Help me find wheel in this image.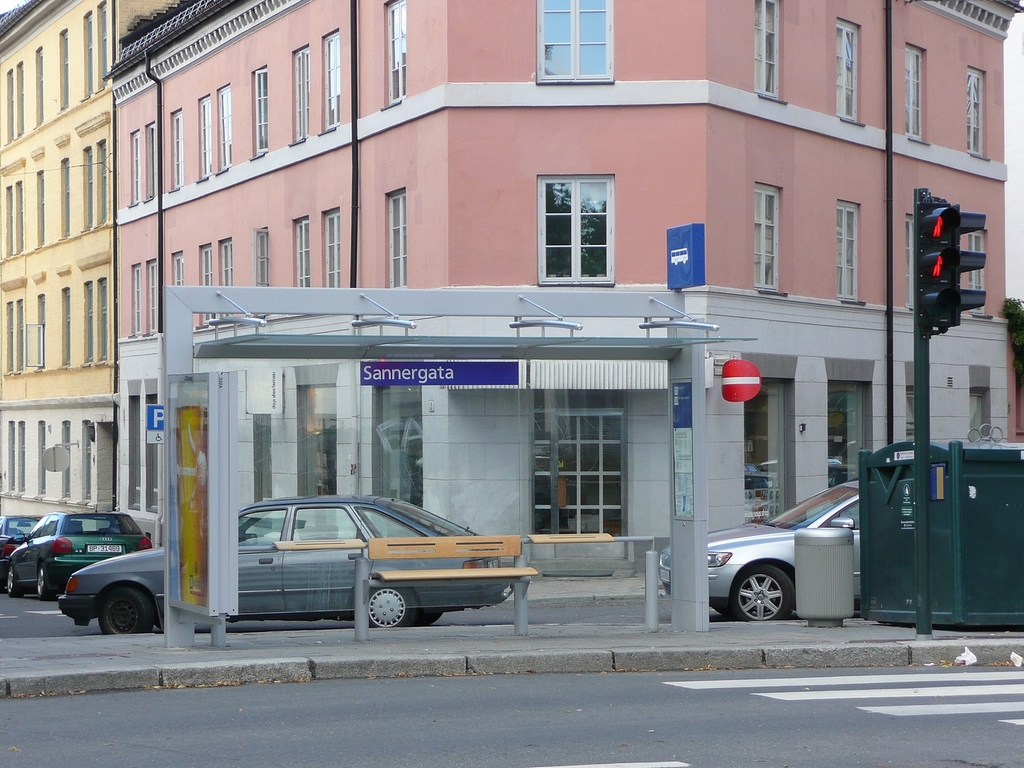
Found it: 10:570:23:597.
